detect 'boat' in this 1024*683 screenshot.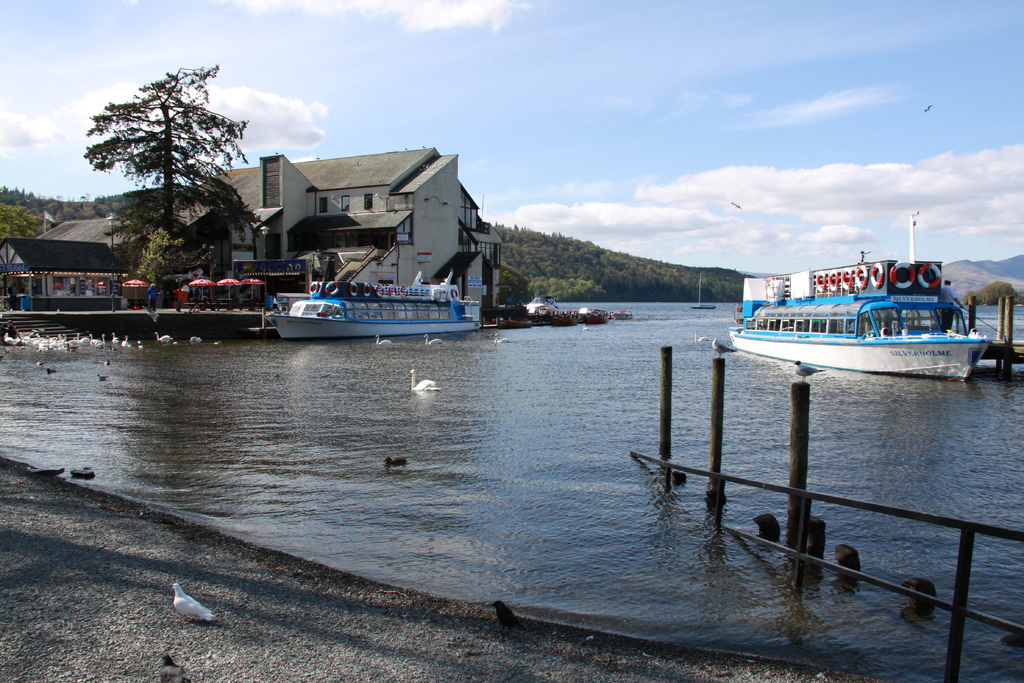
Detection: (260, 284, 481, 339).
